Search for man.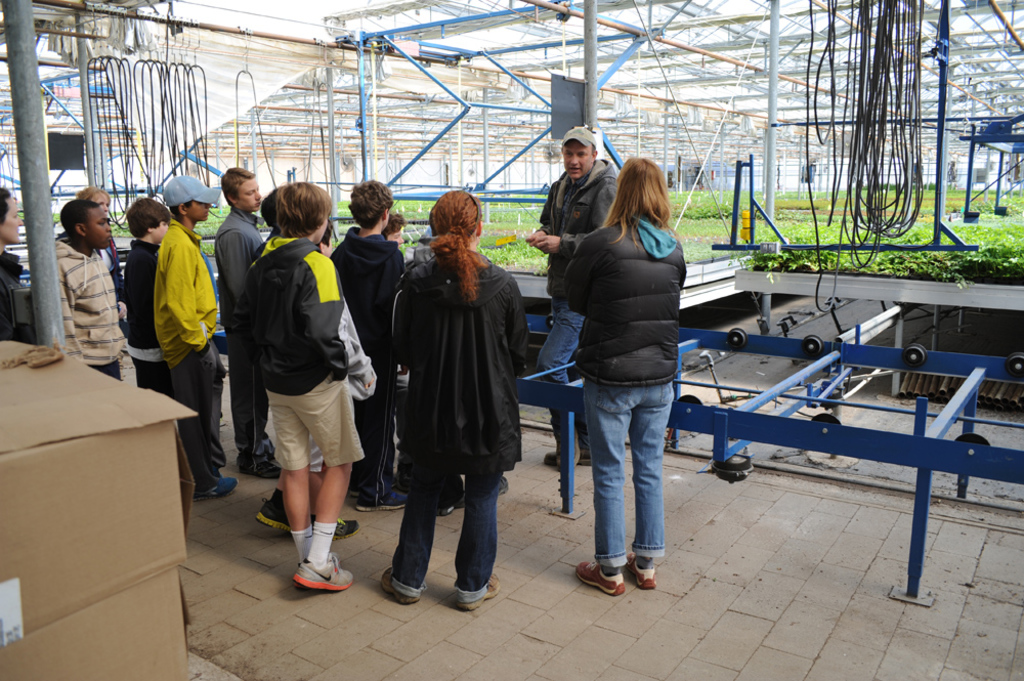
Found at 49,202,119,388.
